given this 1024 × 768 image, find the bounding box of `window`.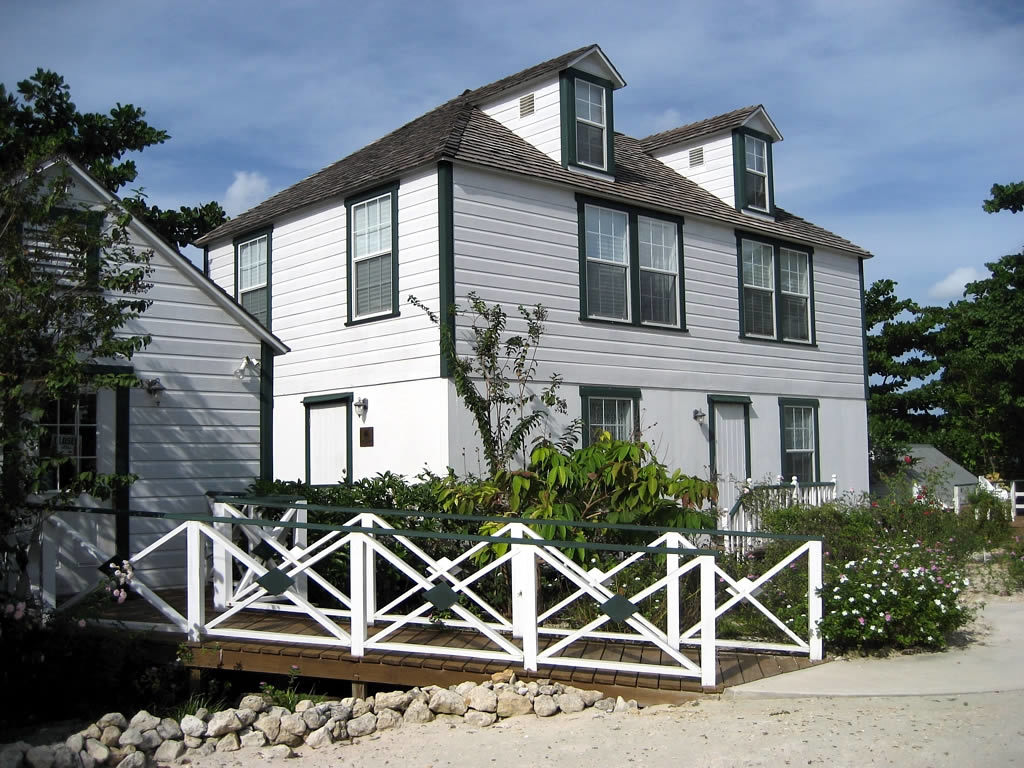
x1=775 y1=400 x2=822 y2=485.
